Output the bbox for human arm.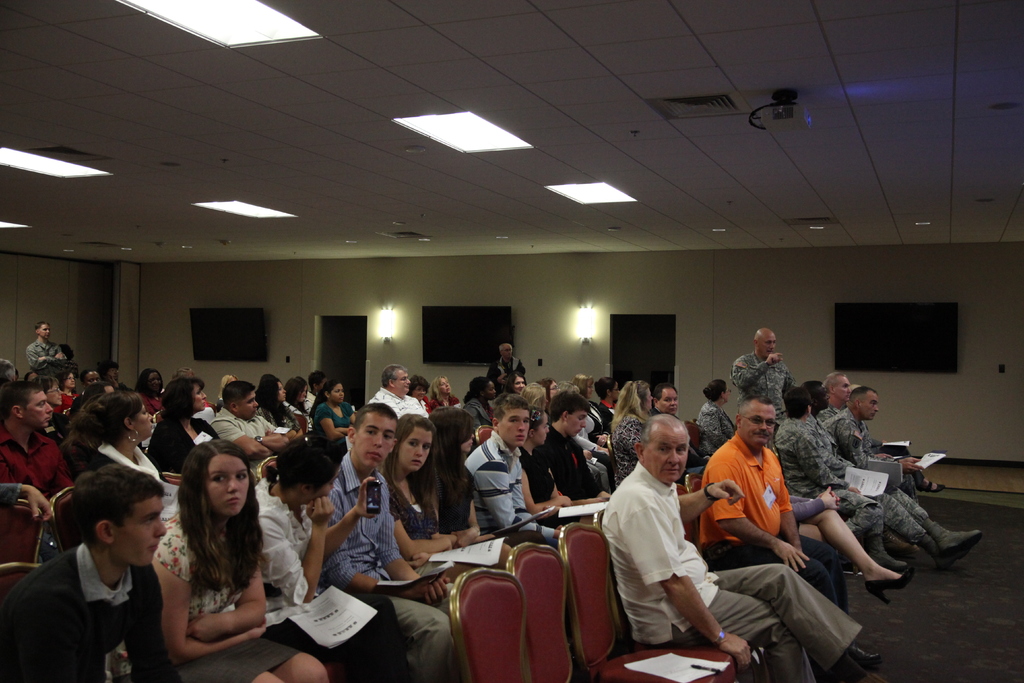
l=410, t=504, r=432, b=568.
